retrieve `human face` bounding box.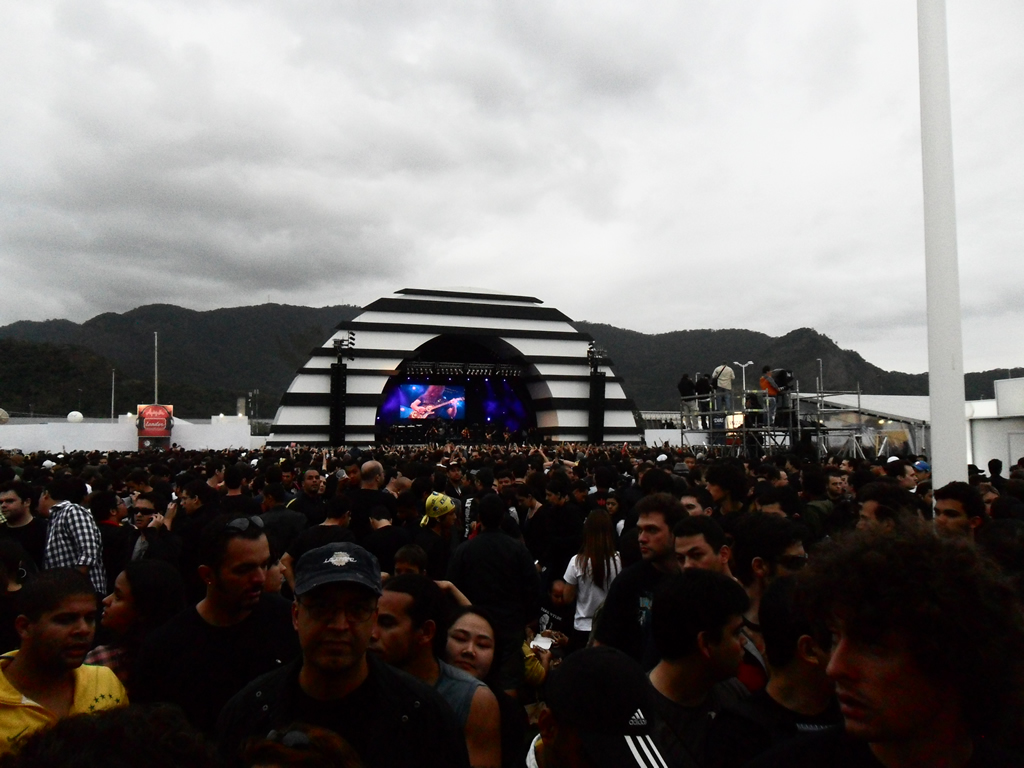
Bounding box: <bbox>636, 508, 668, 563</bbox>.
